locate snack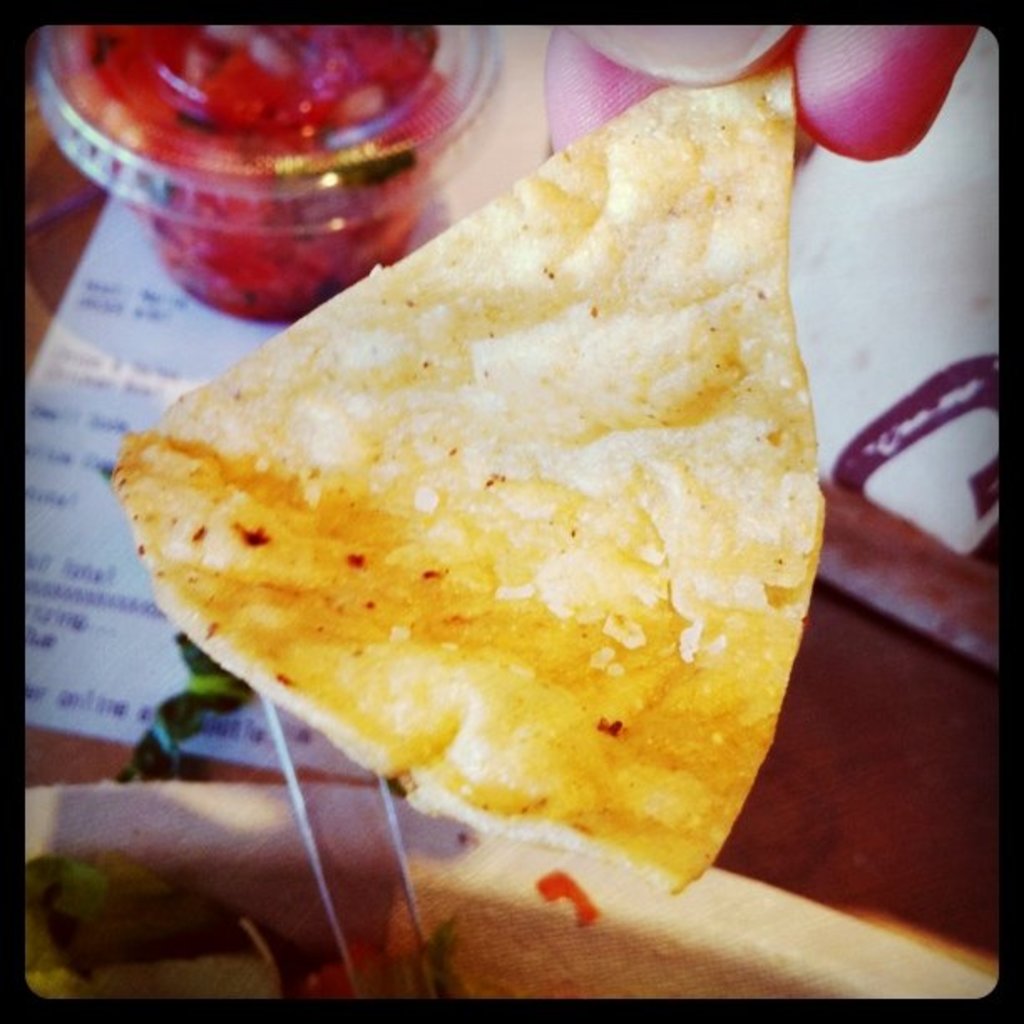
bbox=(137, 109, 833, 922)
